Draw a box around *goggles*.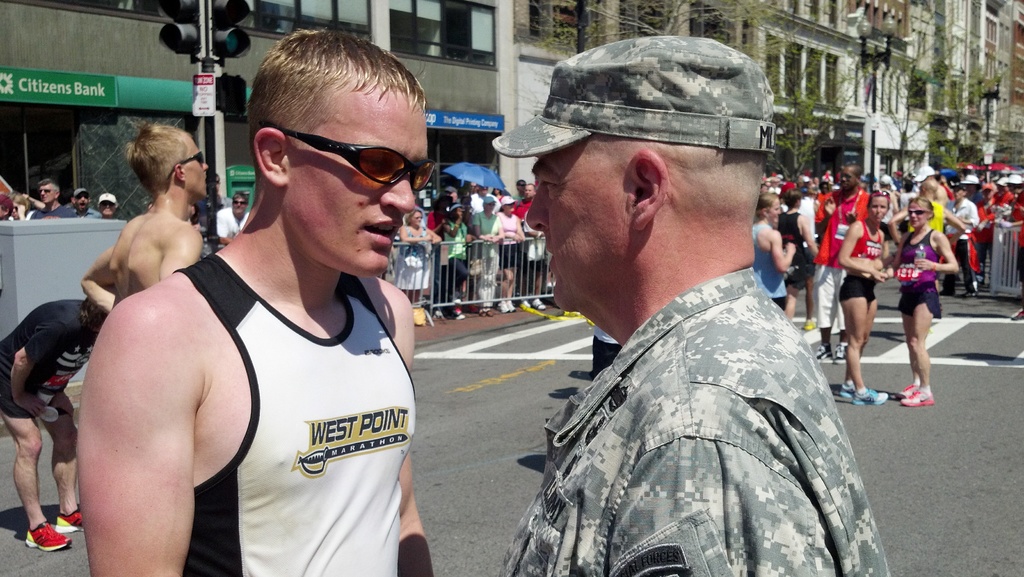
region(907, 207, 929, 217).
